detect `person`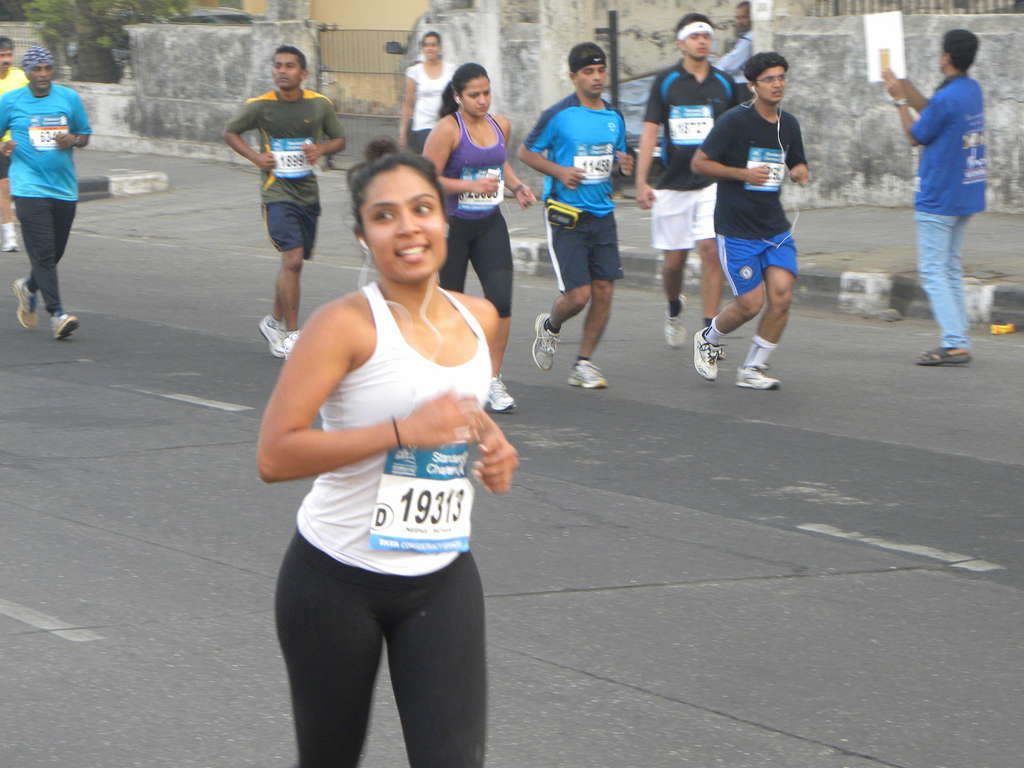
Rect(270, 138, 519, 767)
